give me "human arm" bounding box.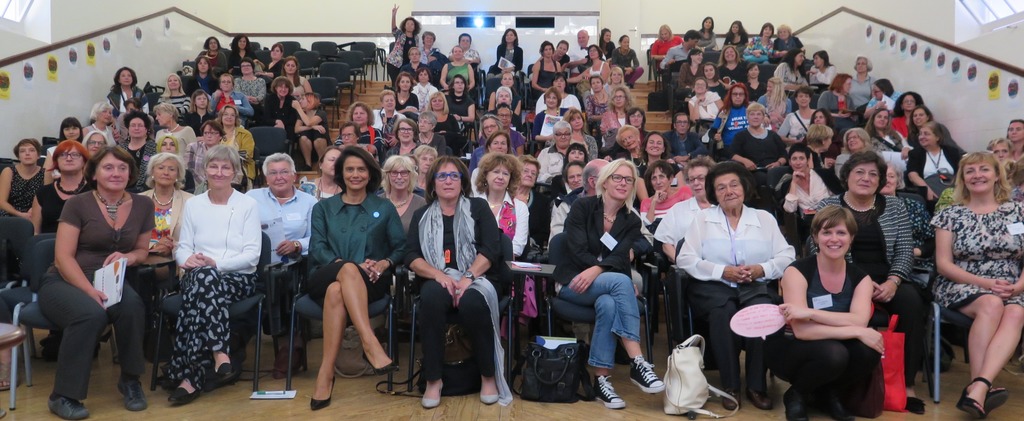
left=455, top=97, right=475, bottom=122.
